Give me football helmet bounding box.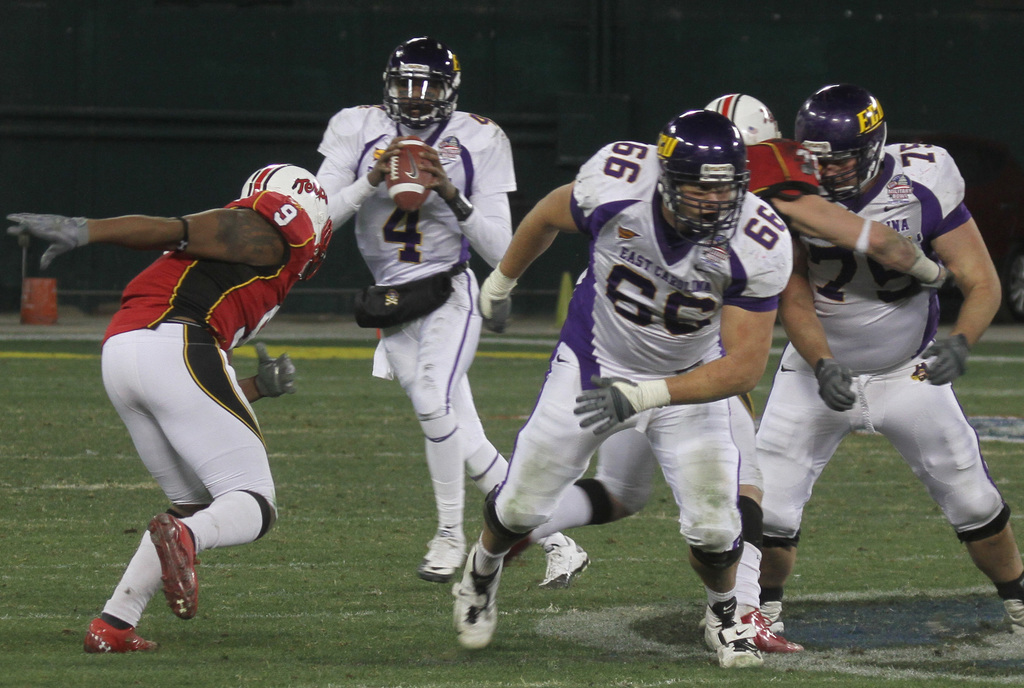
[left=786, top=80, right=888, bottom=203].
